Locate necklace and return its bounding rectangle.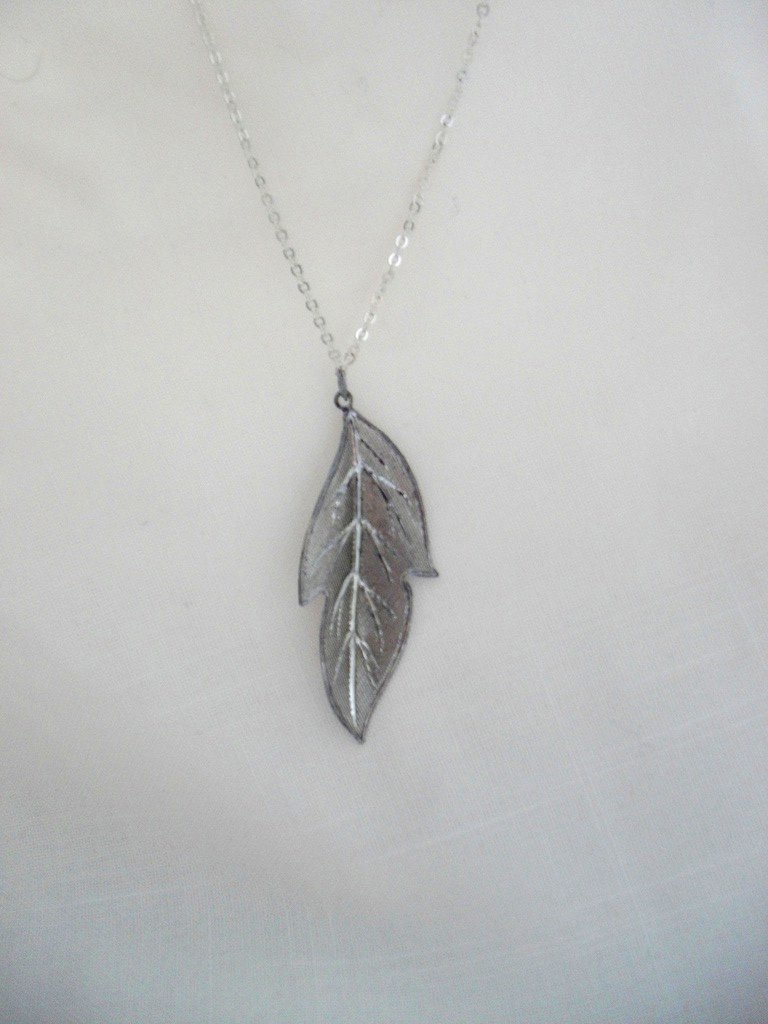
<box>214,38,464,700</box>.
